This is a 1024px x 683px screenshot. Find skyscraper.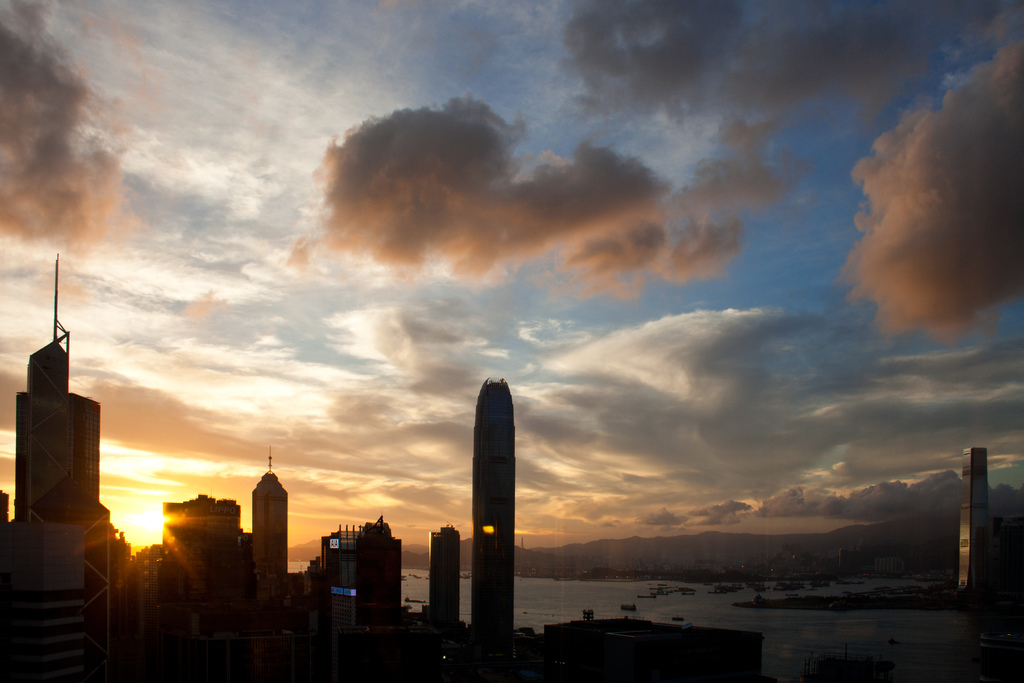
Bounding box: pyautogui.locateOnScreen(956, 444, 996, 591).
